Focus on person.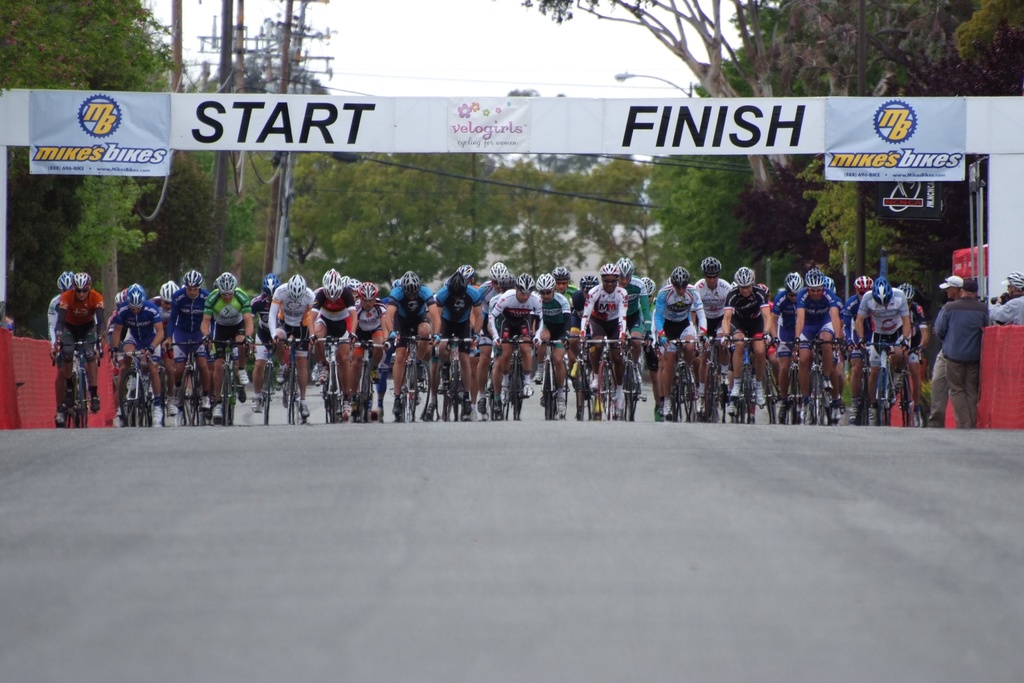
Focused at 990, 274, 1023, 325.
